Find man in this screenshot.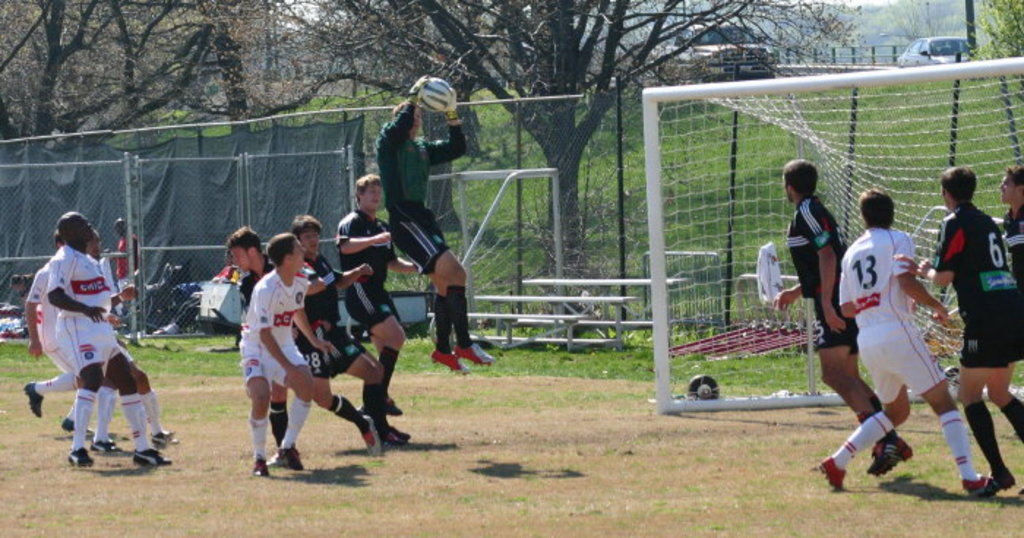
The bounding box for man is region(111, 219, 142, 298).
